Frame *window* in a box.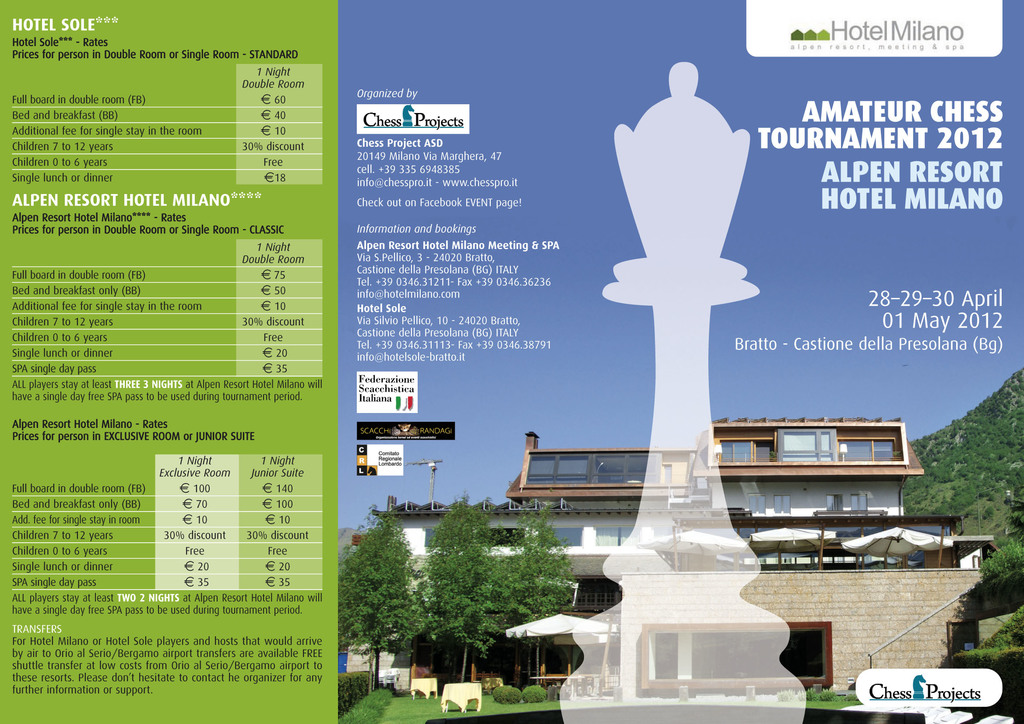
rect(635, 620, 834, 688).
